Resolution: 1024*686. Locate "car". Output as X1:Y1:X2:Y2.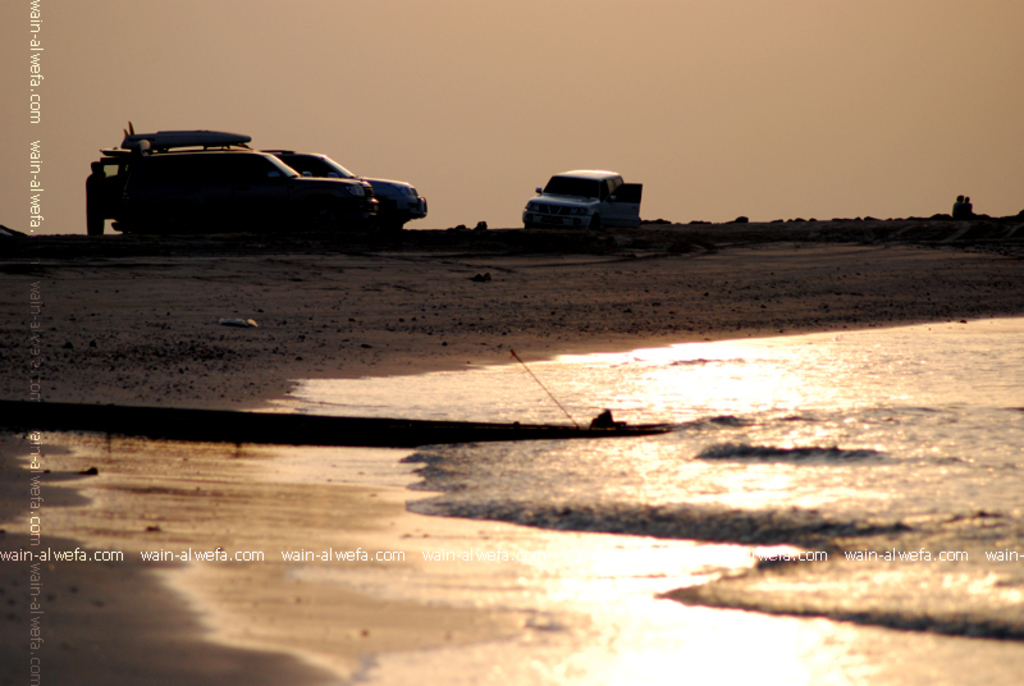
261:150:426:235.
